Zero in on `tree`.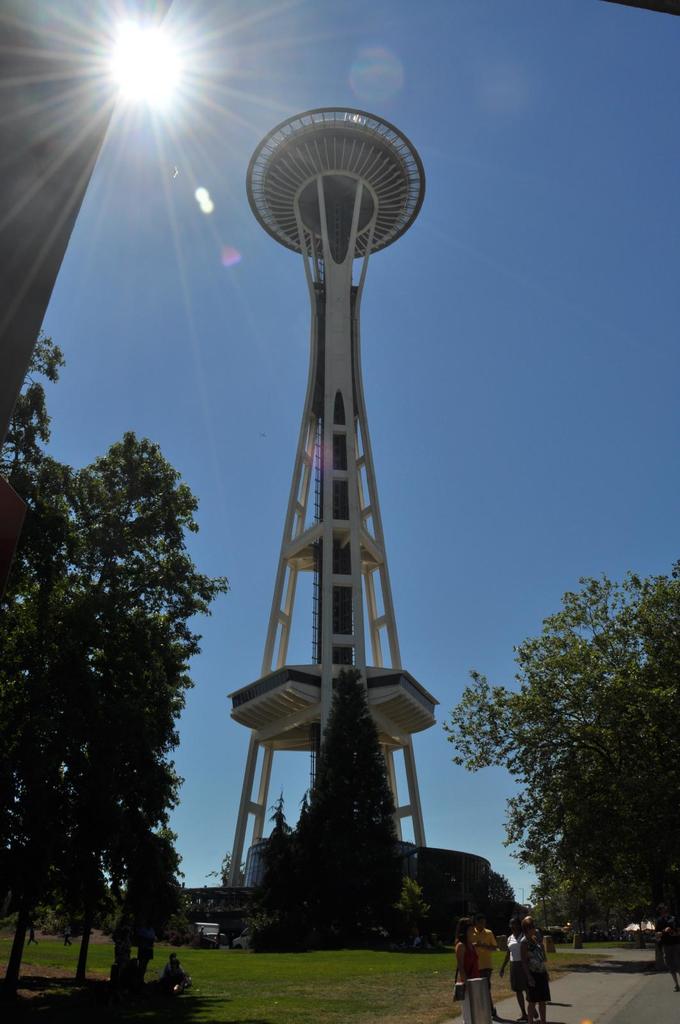
Zeroed in: x1=300, y1=662, x2=401, y2=928.
